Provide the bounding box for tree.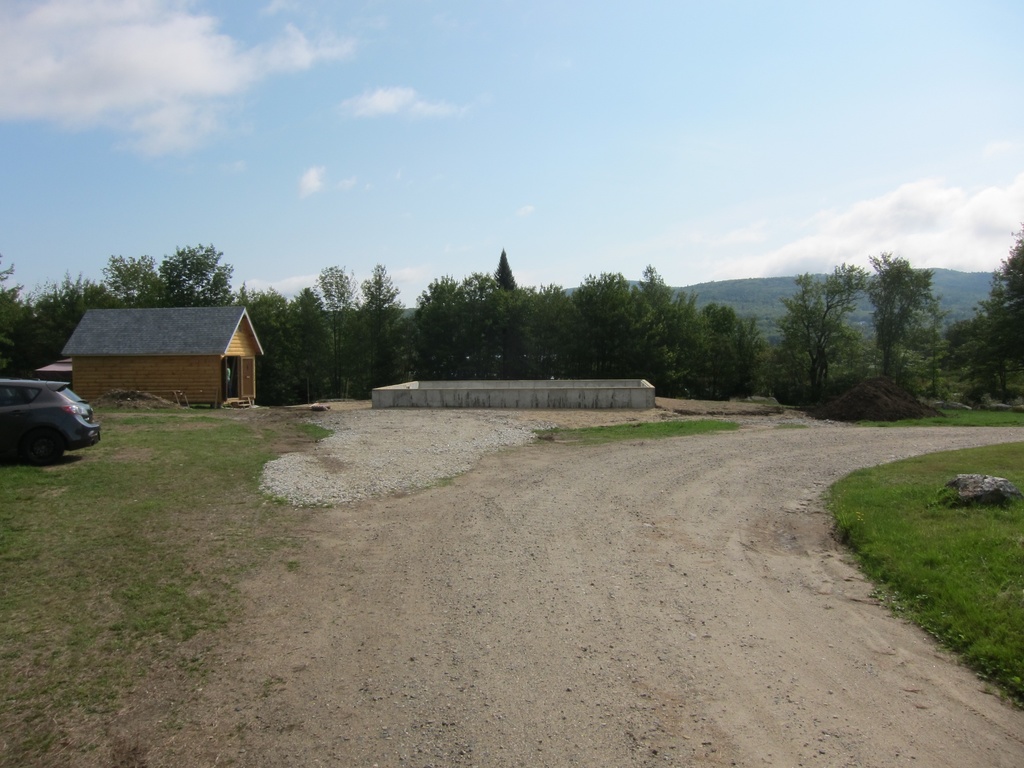
x1=760 y1=236 x2=948 y2=398.
